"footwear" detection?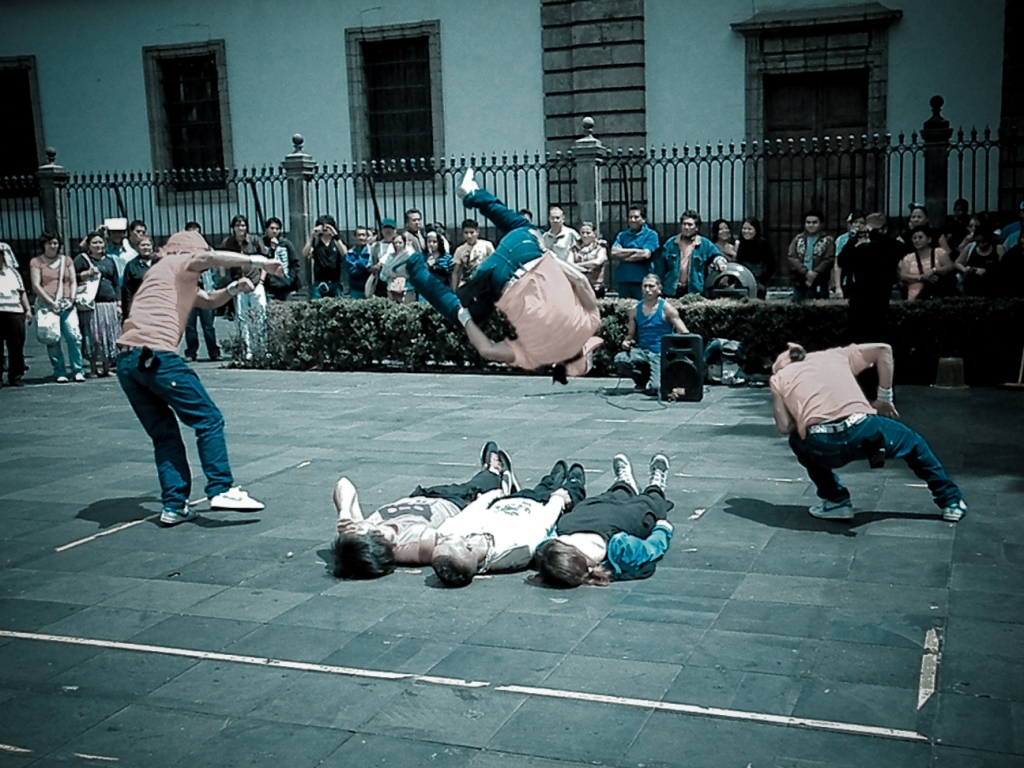
bbox=[73, 366, 86, 383]
